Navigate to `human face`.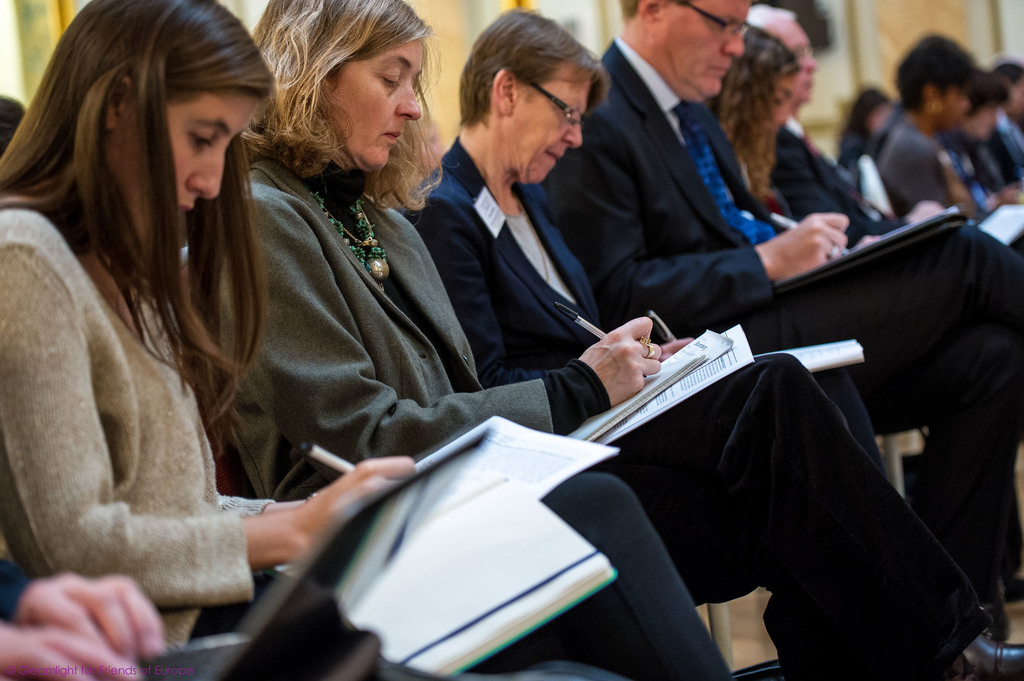
Navigation target: 661, 0, 751, 95.
